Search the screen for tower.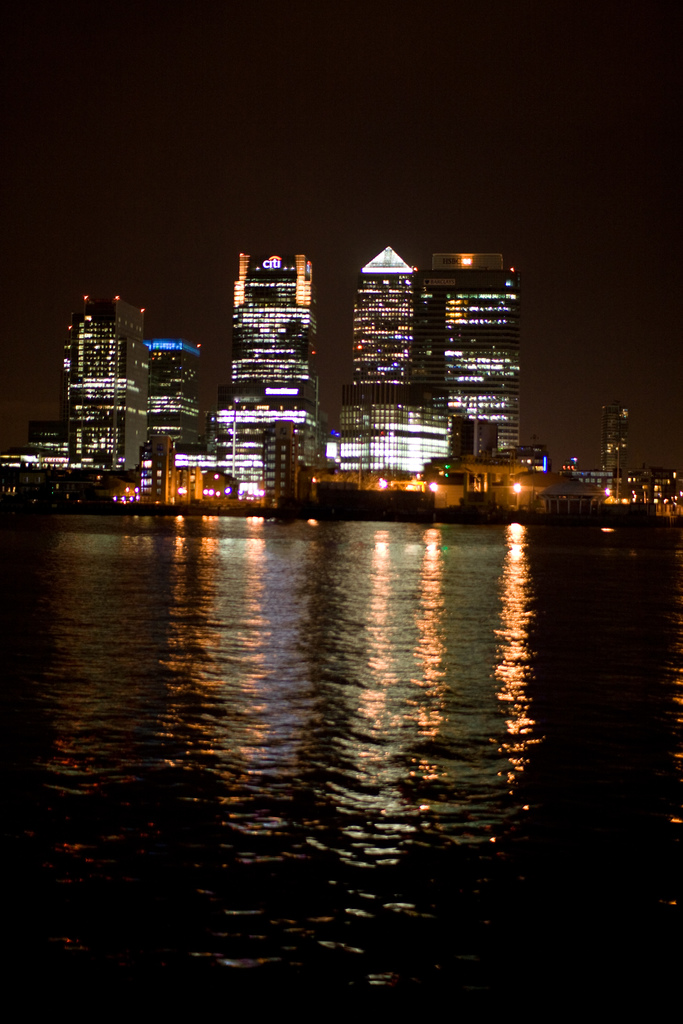
Found at region(200, 230, 336, 445).
